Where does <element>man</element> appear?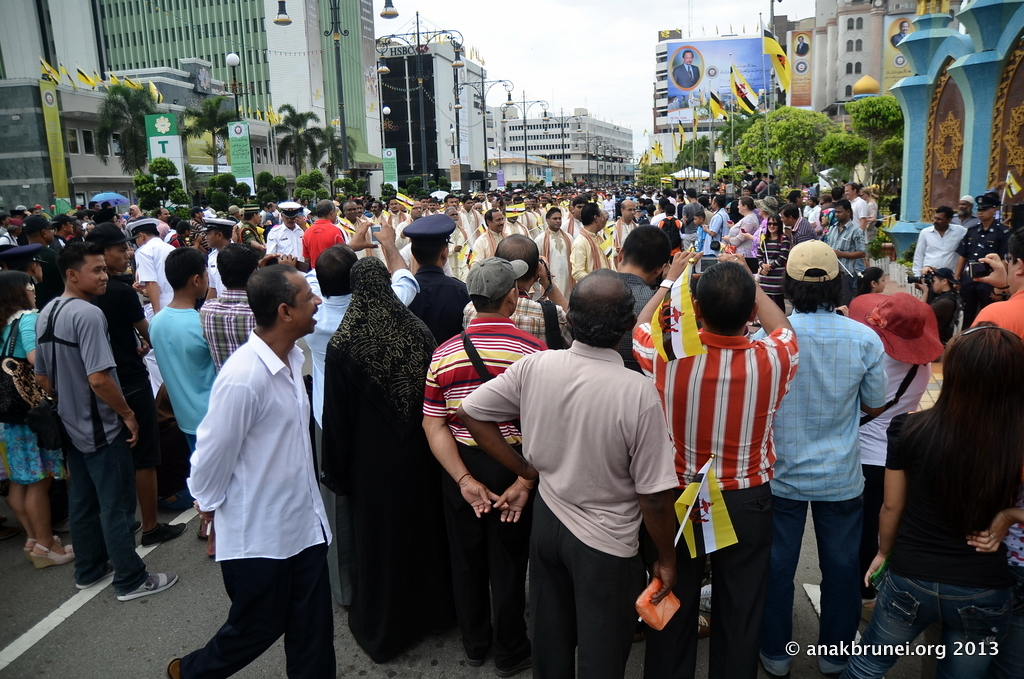
Appears at locate(902, 208, 965, 291).
